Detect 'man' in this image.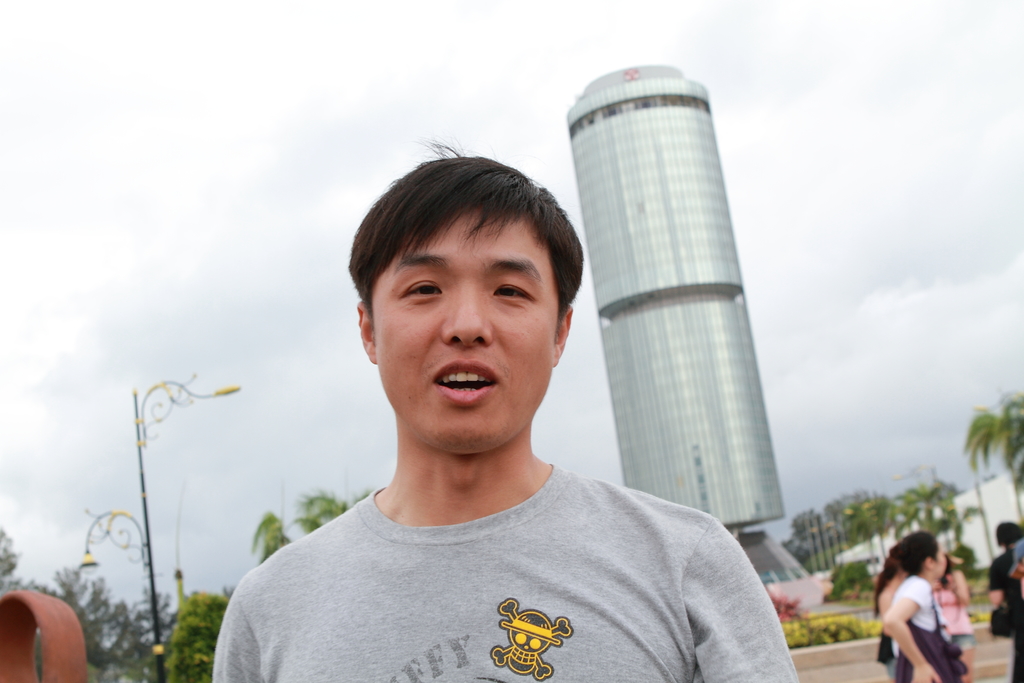
Detection: [left=200, top=133, right=797, bottom=682].
